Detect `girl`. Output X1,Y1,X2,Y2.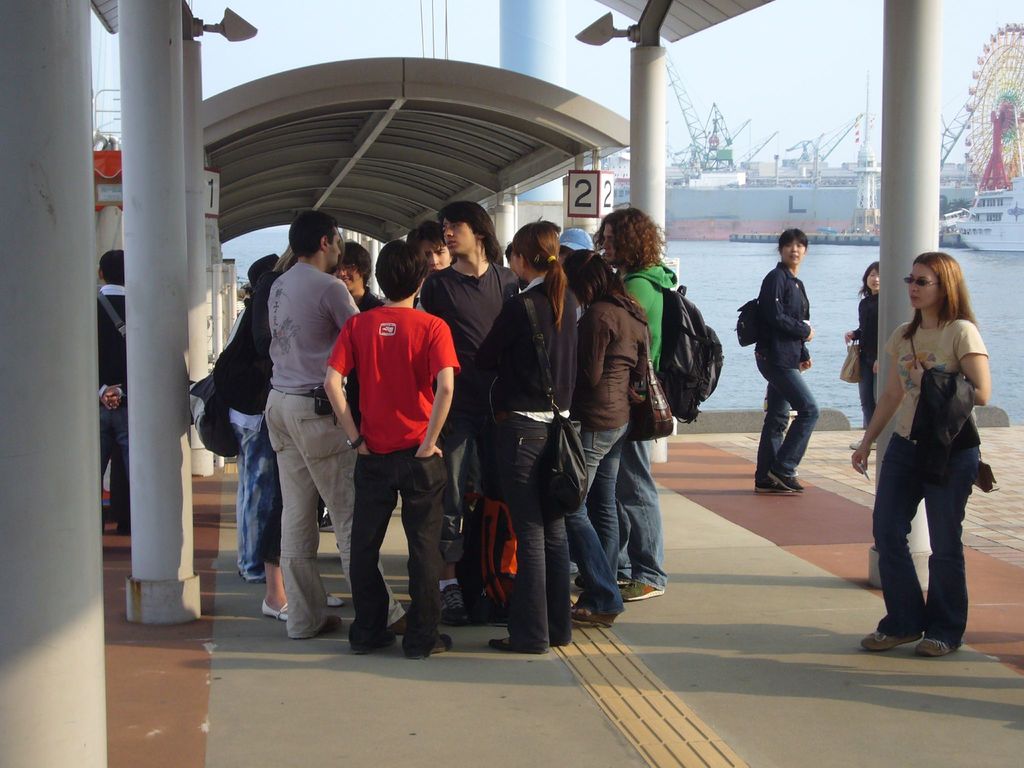
844,260,879,445.
